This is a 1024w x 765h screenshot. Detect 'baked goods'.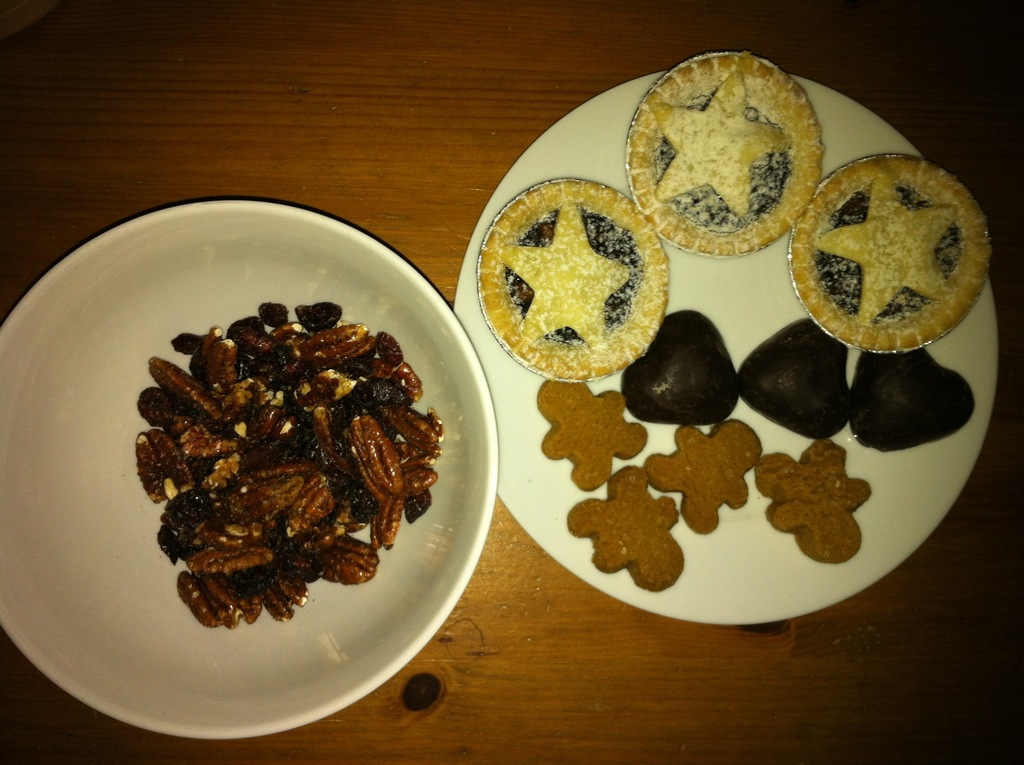
rect(621, 50, 823, 257).
